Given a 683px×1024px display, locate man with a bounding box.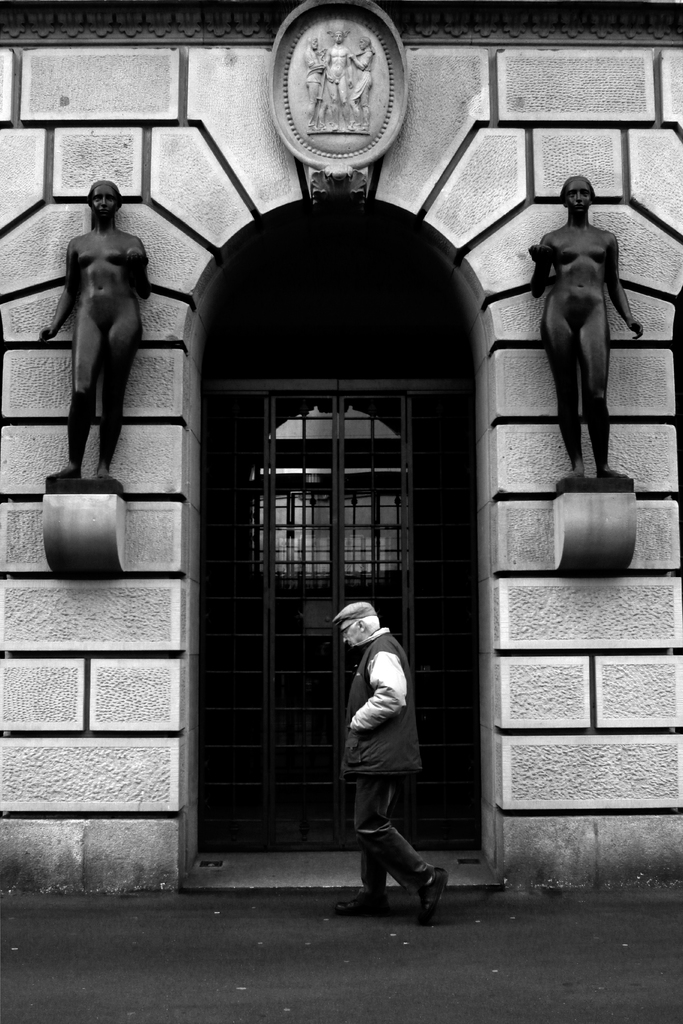
Located: (326, 595, 444, 929).
